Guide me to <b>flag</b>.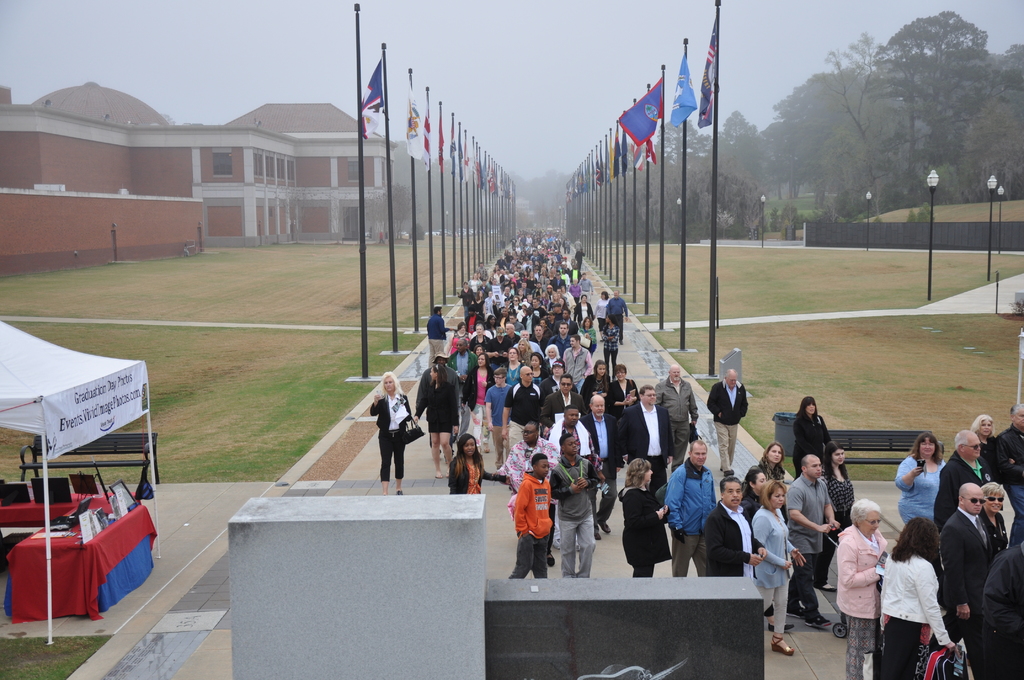
Guidance: (608,122,620,182).
